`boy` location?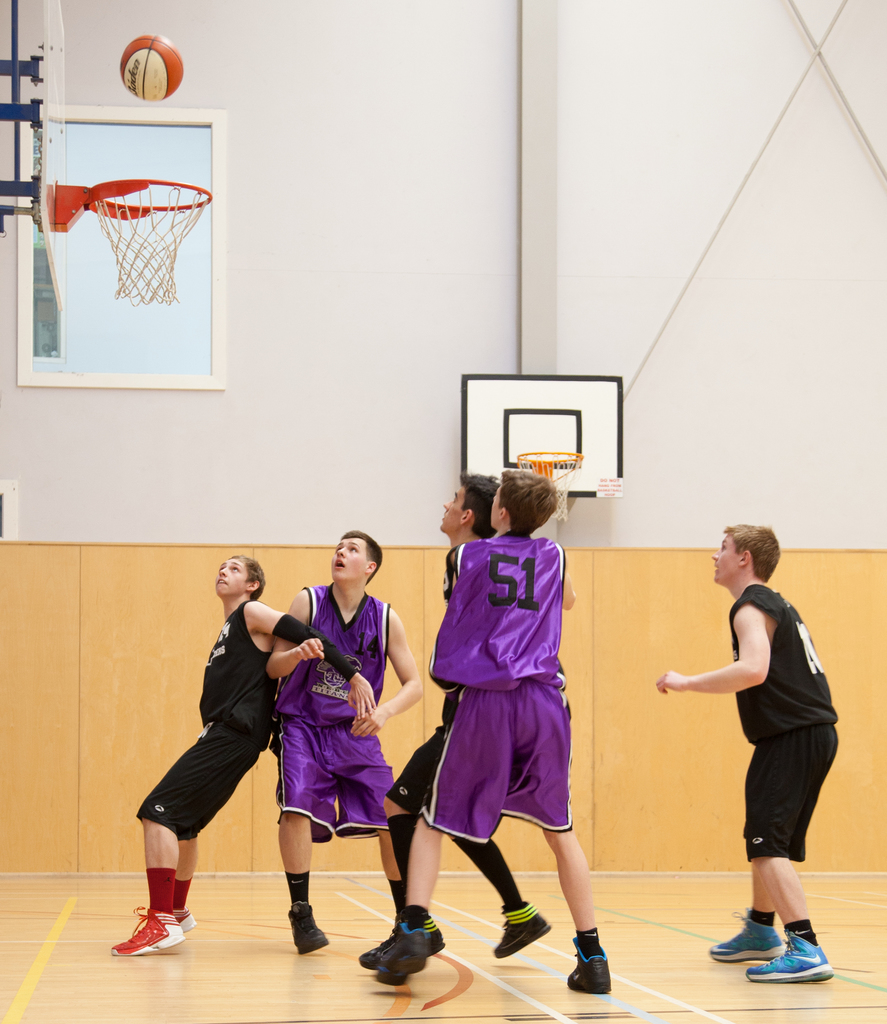
653 518 840 984
